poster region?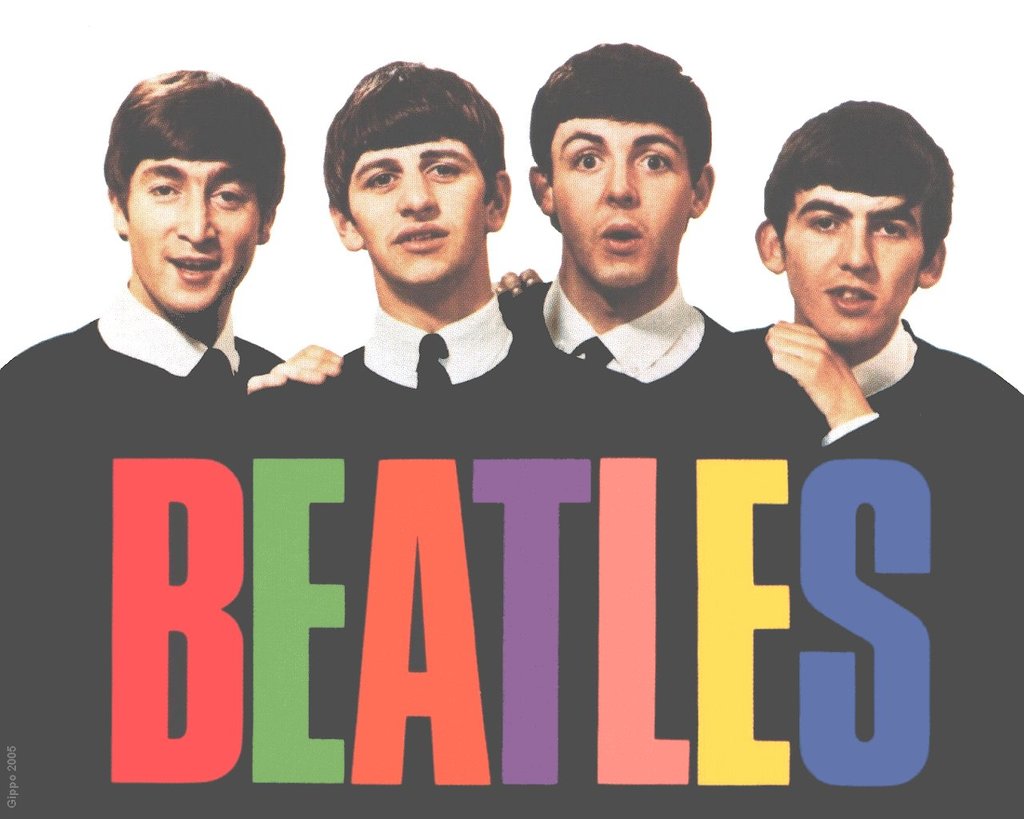
(left=0, top=0, right=1023, bottom=818)
